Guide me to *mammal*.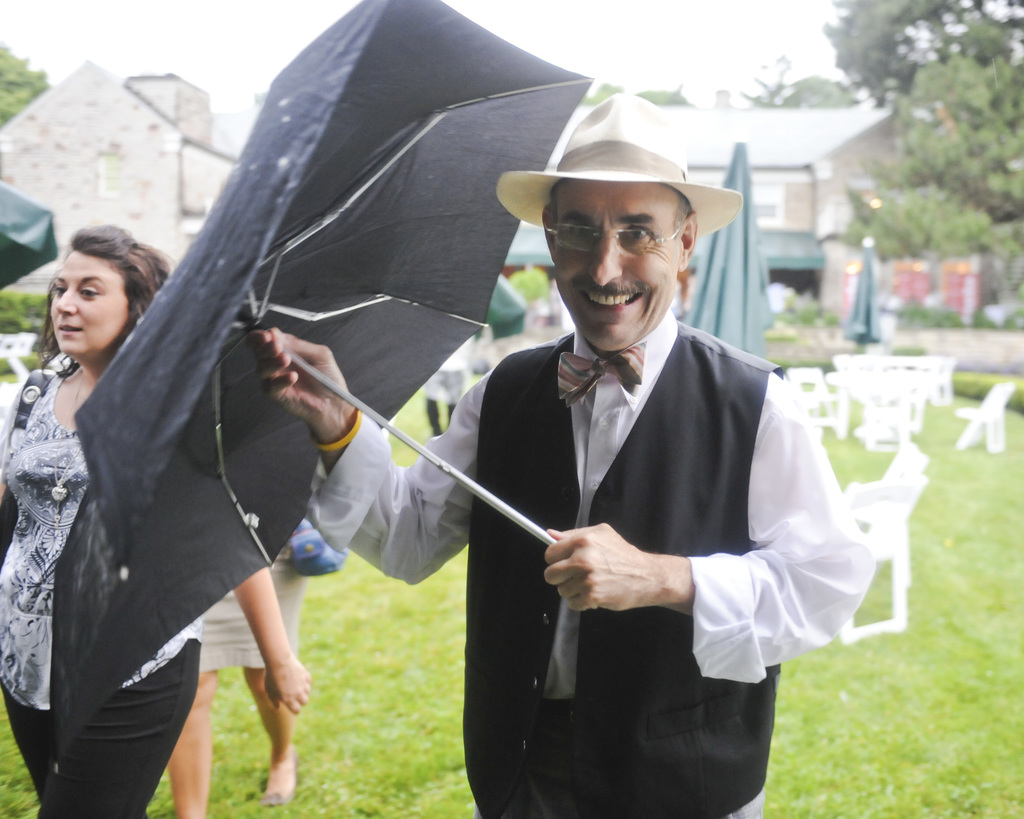
Guidance: [x1=170, y1=76, x2=890, y2=818].
